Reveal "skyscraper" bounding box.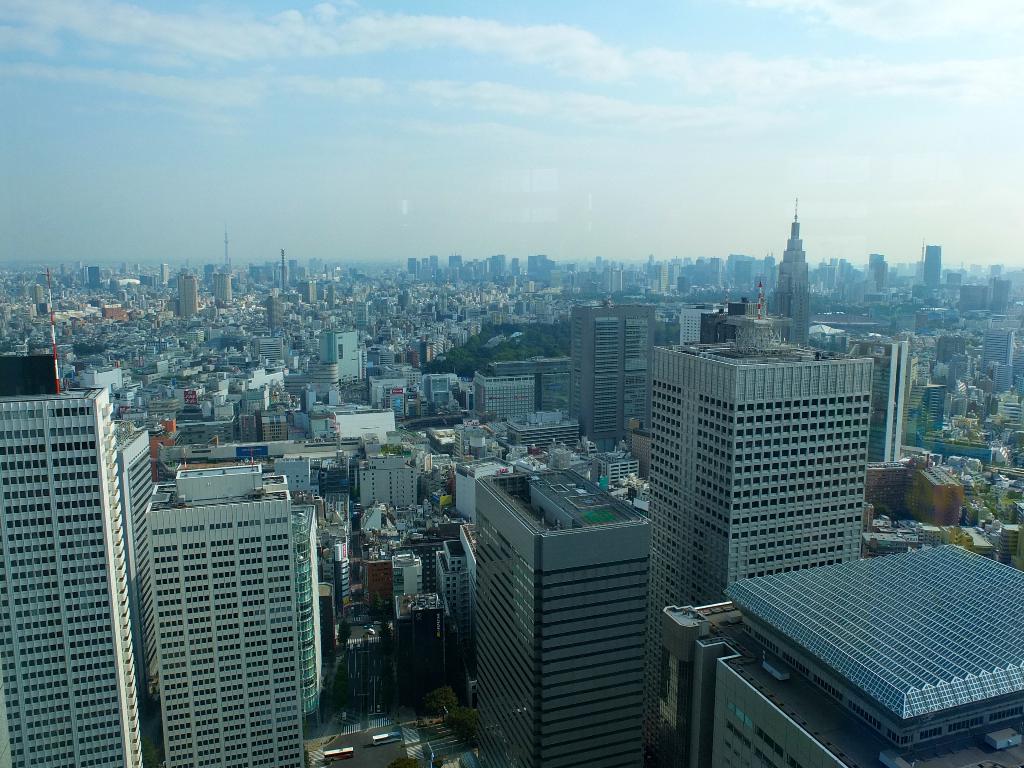
Revealed: pyautogui.locateOnScreen(289, 495, 329, 716).
